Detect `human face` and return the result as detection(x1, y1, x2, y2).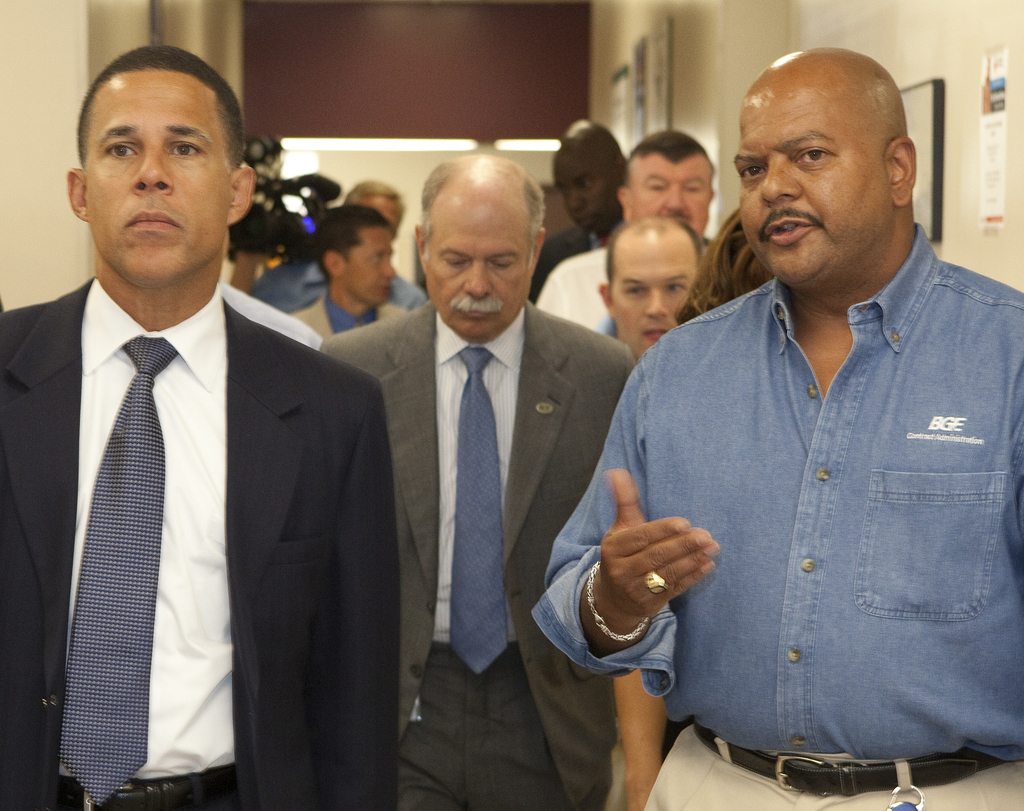
detection(551, 149, 615, 233).
